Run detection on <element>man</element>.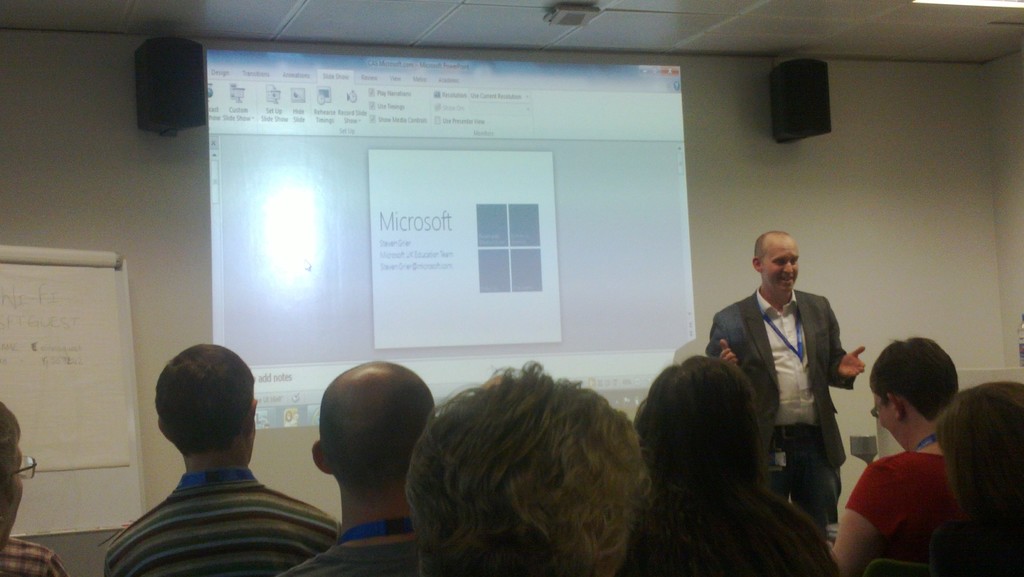
Result: <box>268,359,440,576</box>.
